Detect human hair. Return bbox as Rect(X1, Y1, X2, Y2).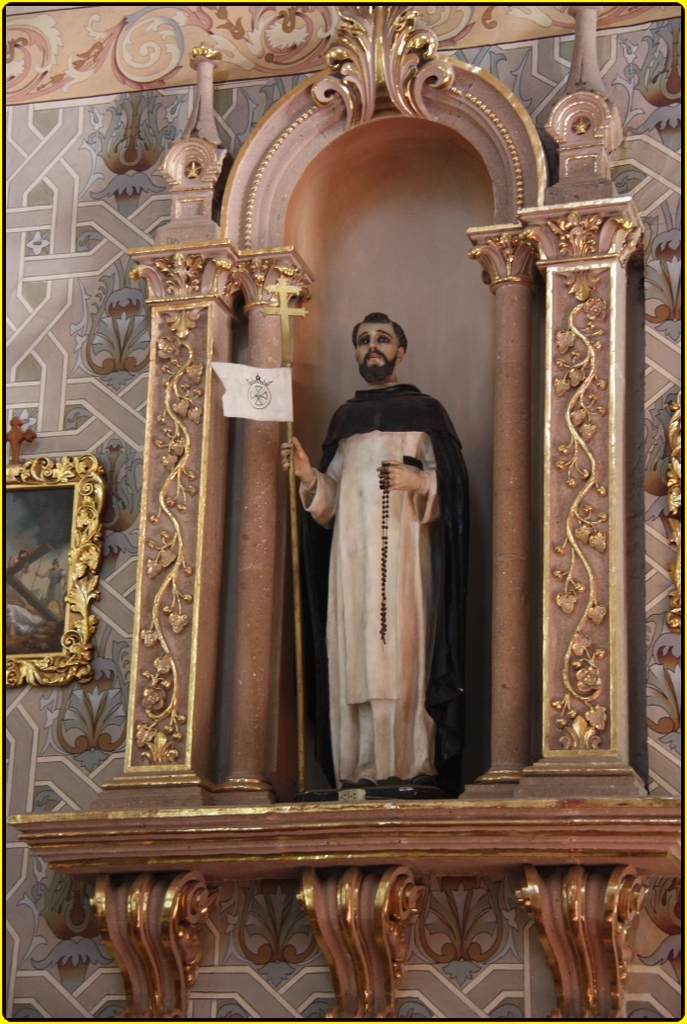
Rect(350, 309, 407, 353).
